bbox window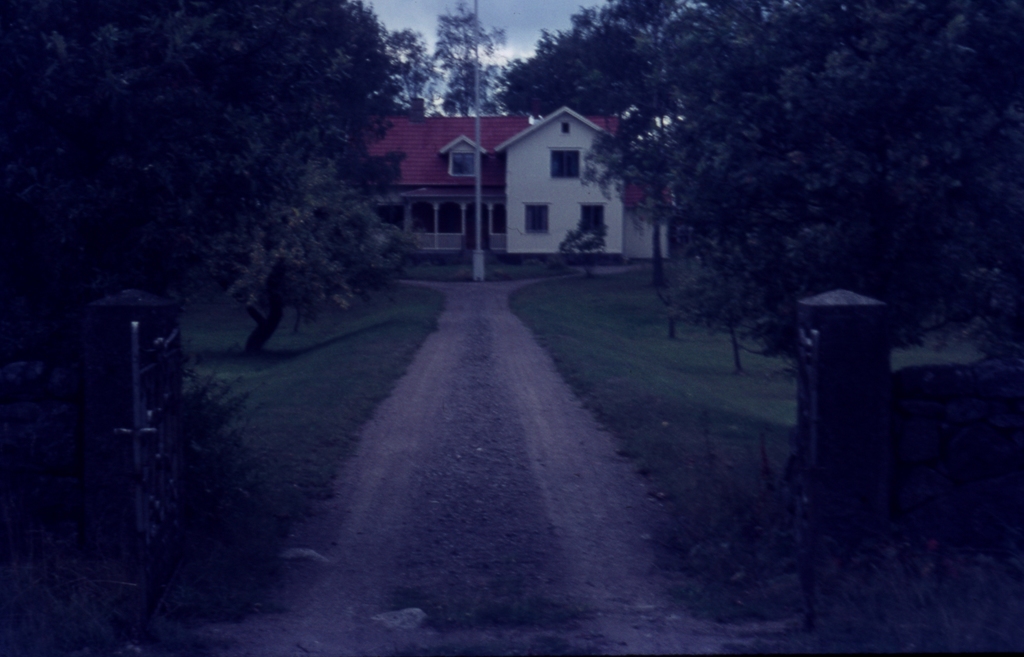
524, 204, 557, 235
